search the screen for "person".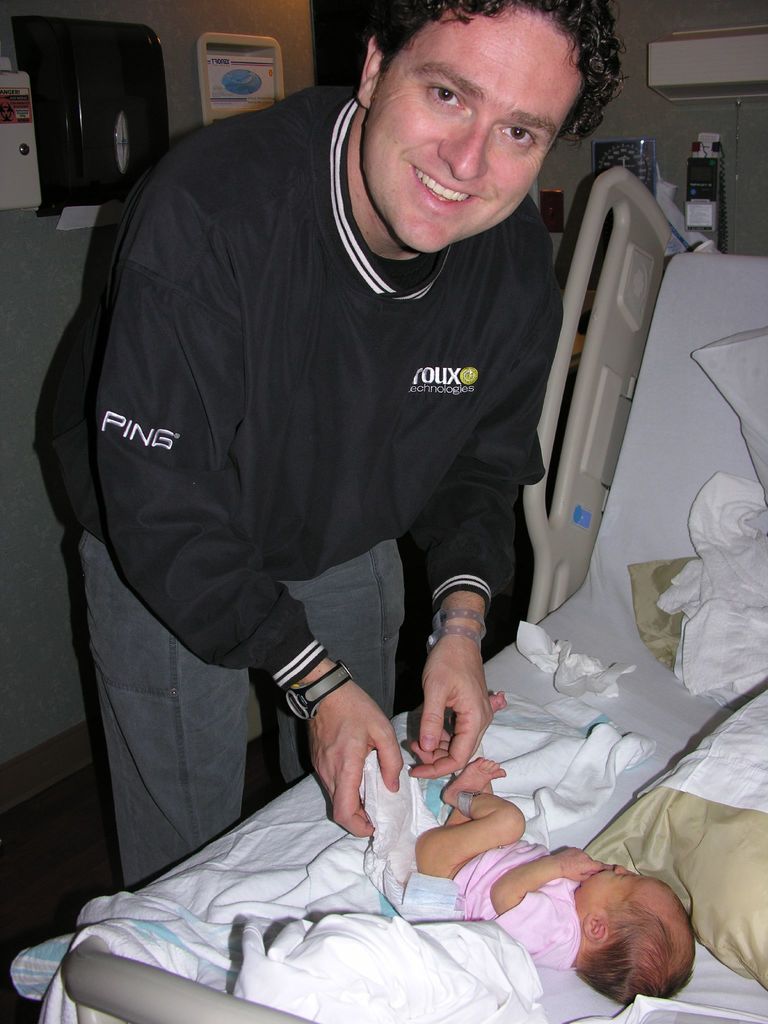
Found at [26, 0, 625, 870].
